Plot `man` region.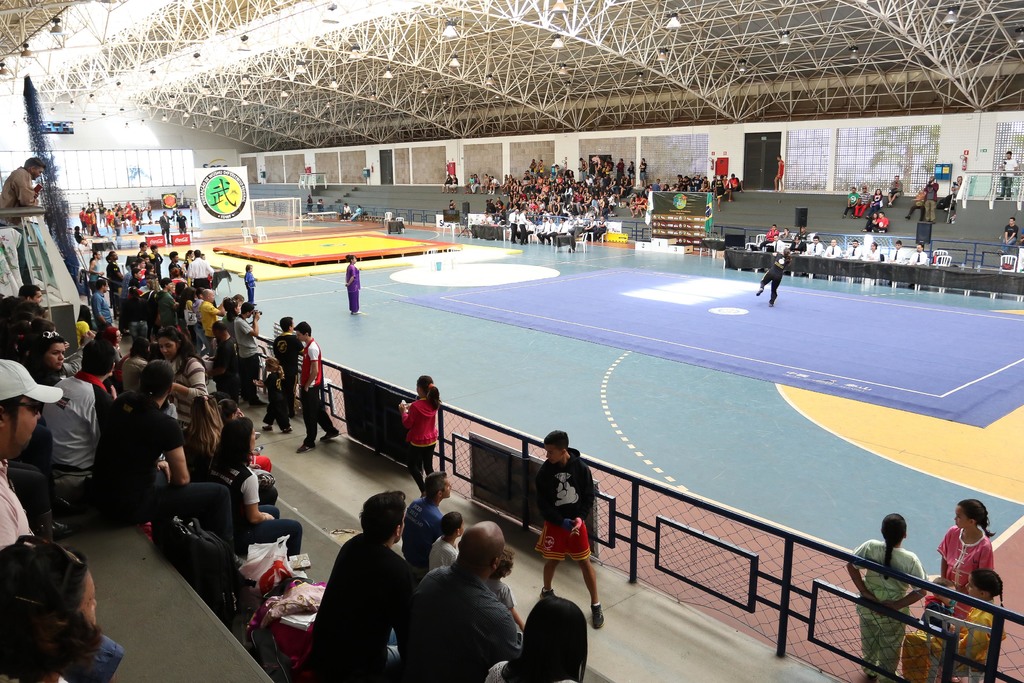
Plotted at select_region(788, 240, 808, 252).
